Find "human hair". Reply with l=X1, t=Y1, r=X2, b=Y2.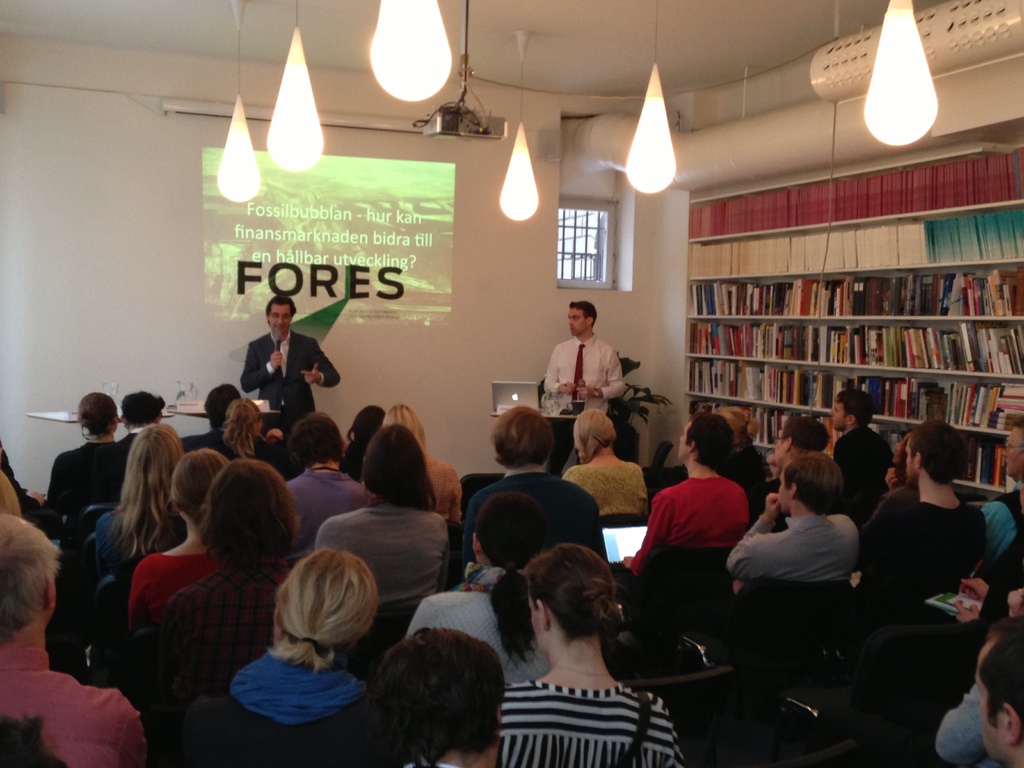
l=362, t=422, r=439, b=514.
